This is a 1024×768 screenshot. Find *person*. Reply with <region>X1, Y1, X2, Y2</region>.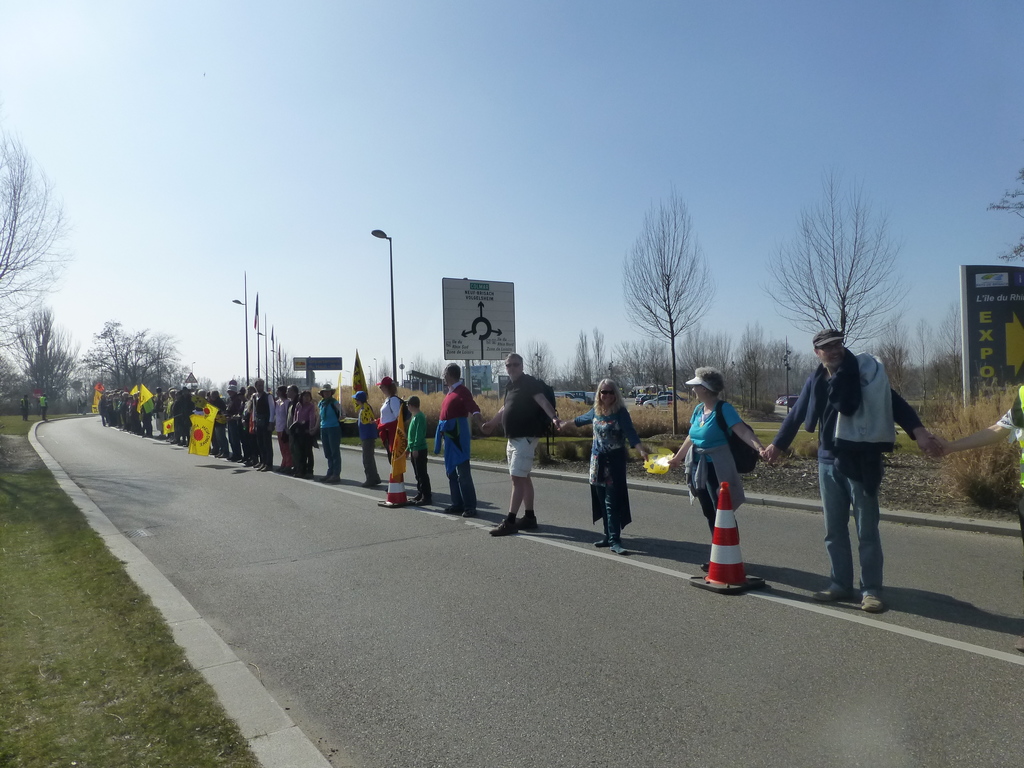
<region>312, 374, 346, 484</region>.
